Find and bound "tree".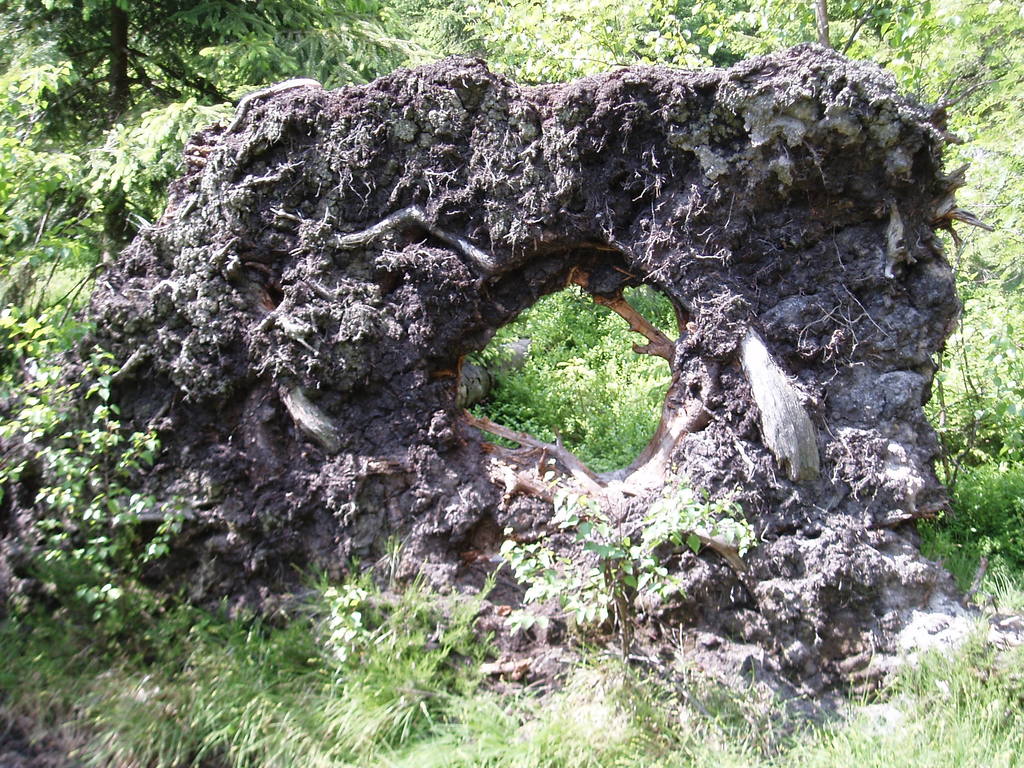
Bound: (x1=790, y1=0, x2=895, y2=68).
